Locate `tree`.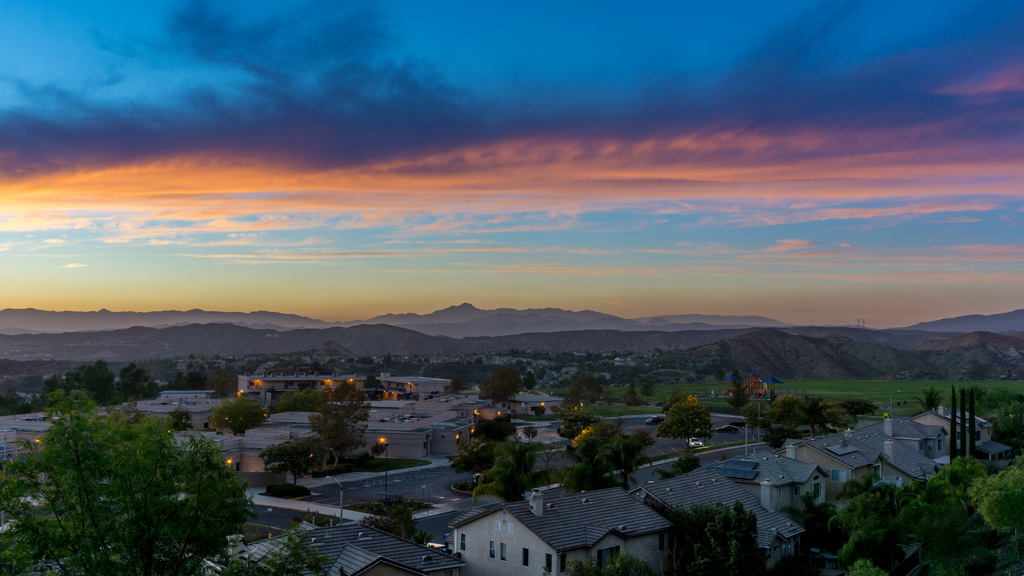
Bounding box: bbox=[973, 390, 1023, 443].
